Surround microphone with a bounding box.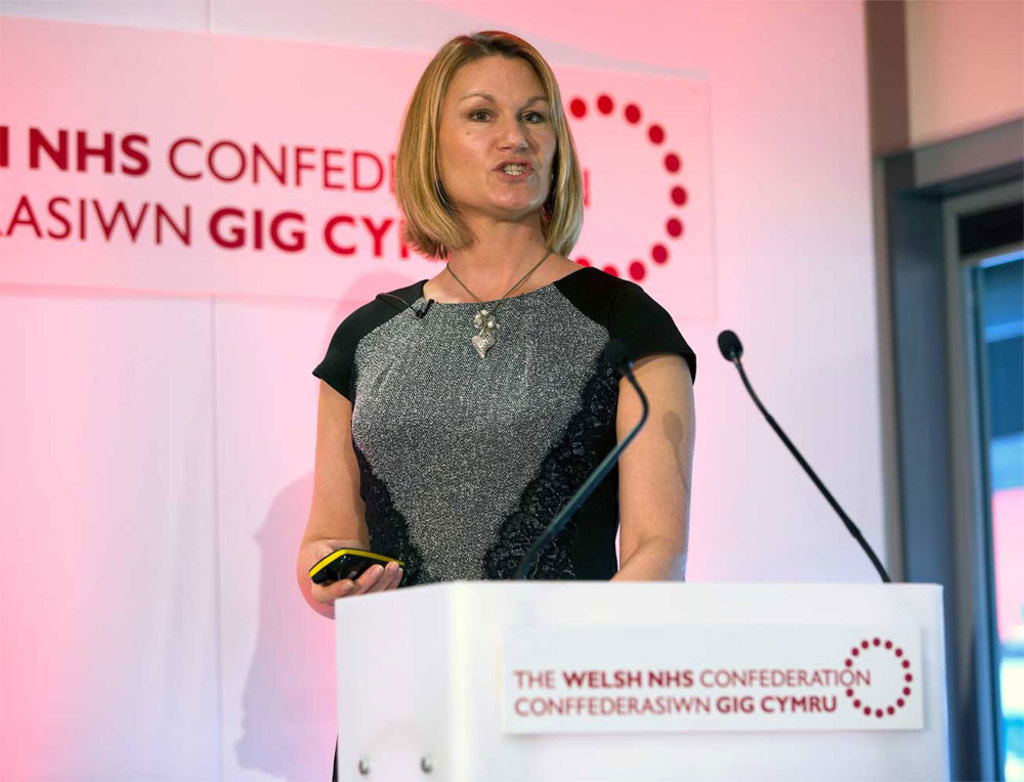
box=[517, 346, 662, 580].
